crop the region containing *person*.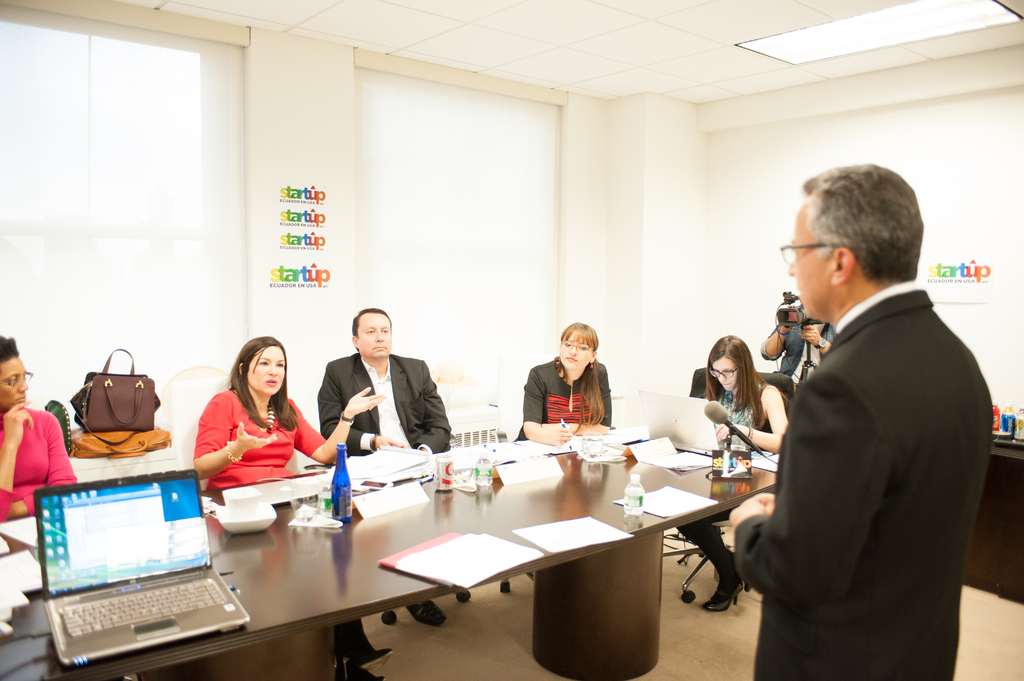
Crop region: bbox=[0, 330, 77, 518].
